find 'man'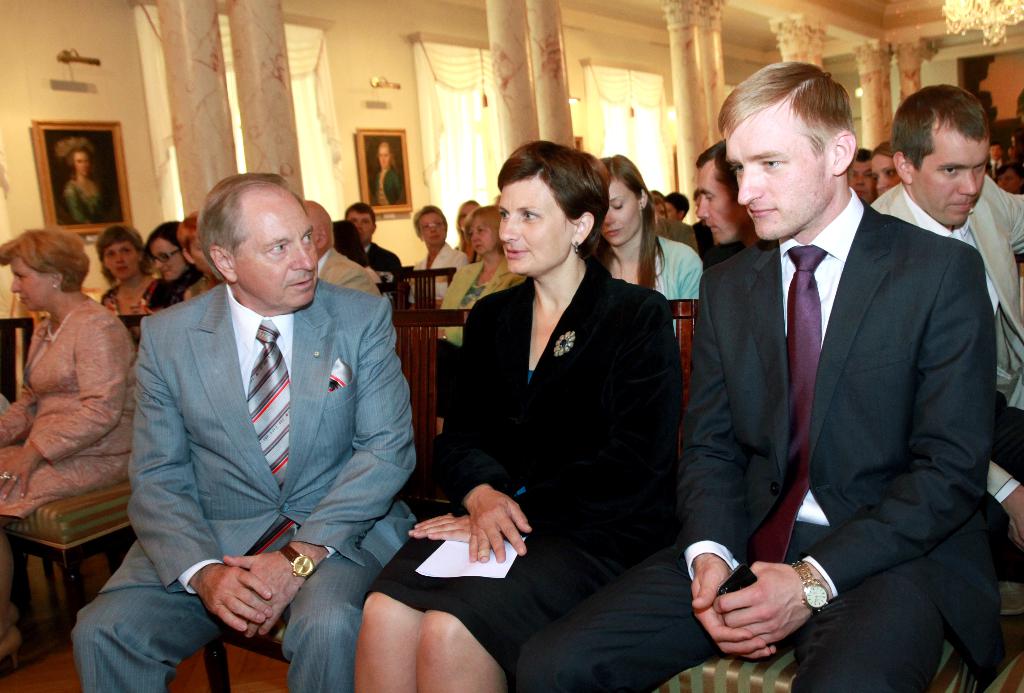
crop(866, 78, 1023, 548)
